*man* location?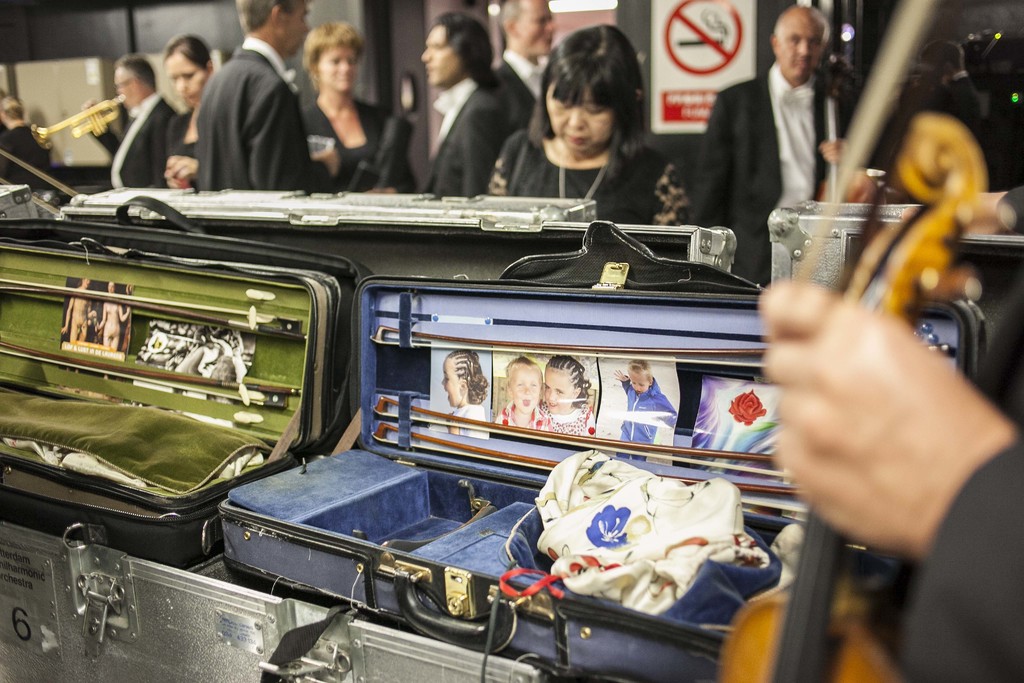
0/96/58/191
